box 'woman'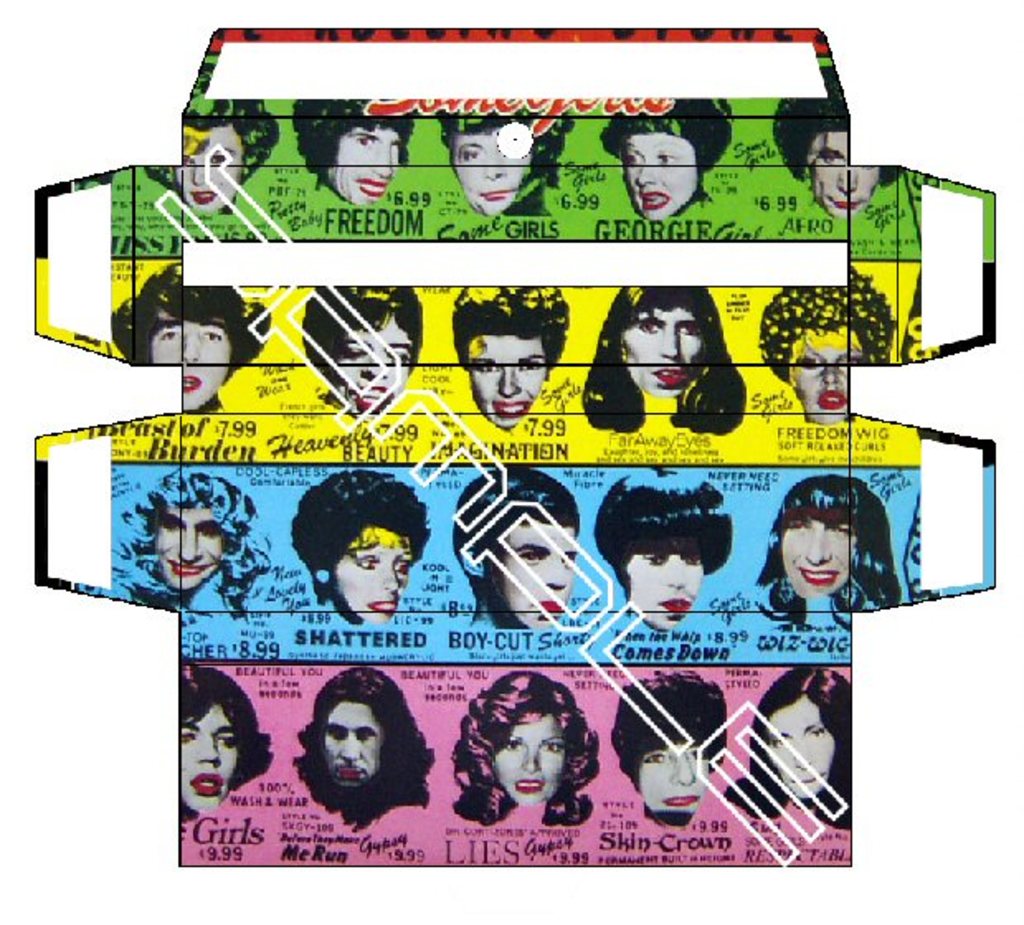
{"x1": 758, "y1": 264, "x2": 895, "y2": 436}
